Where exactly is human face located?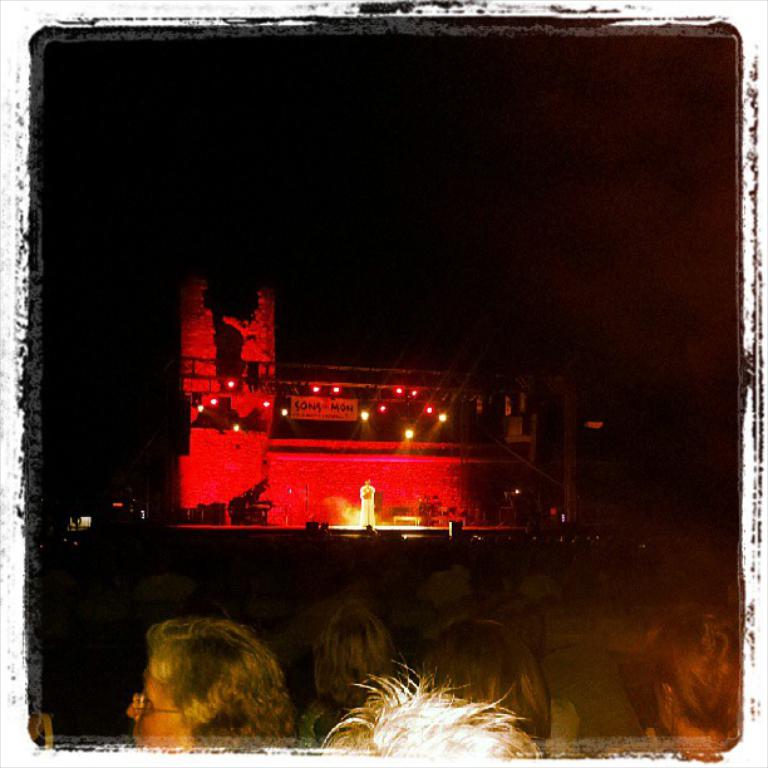
Its bounding box is 127/670/188/747.
